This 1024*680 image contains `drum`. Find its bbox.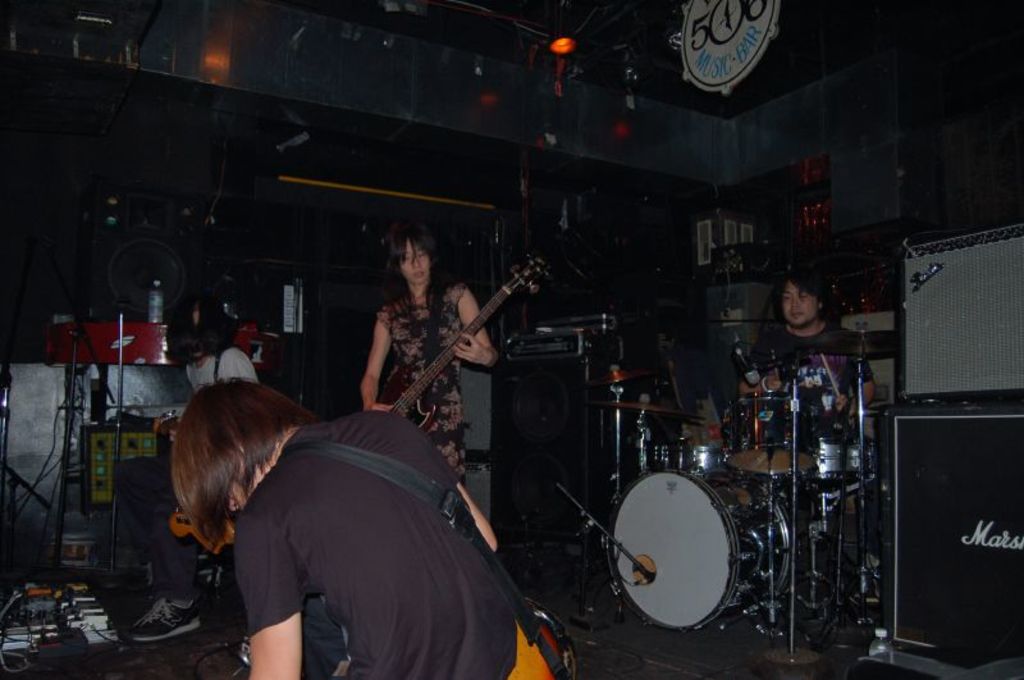
BBox(646, 439, 684, 467).
